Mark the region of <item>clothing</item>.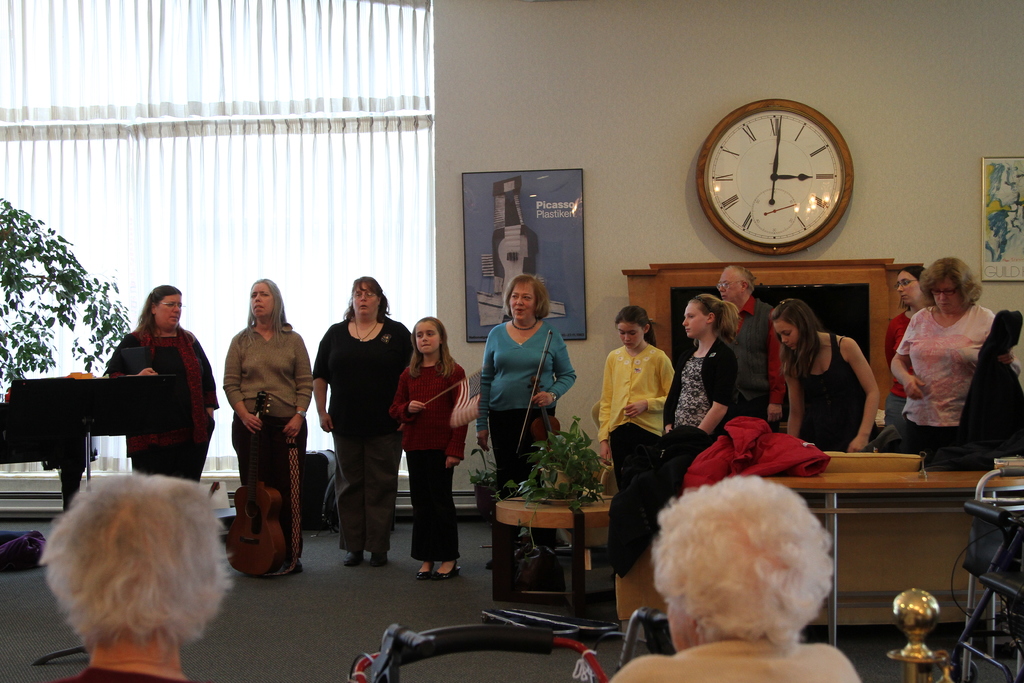
Region: rect(962, 309, 1023, 465).
